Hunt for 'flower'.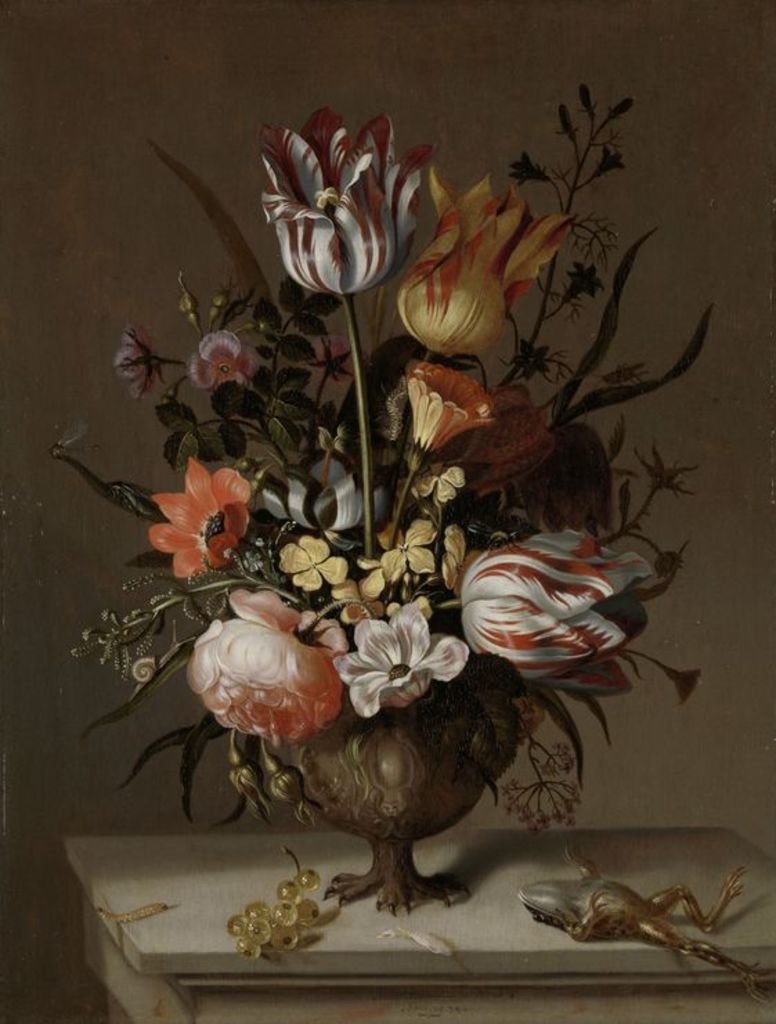
Hunted down at Rect(458, 533, 645, 681).
